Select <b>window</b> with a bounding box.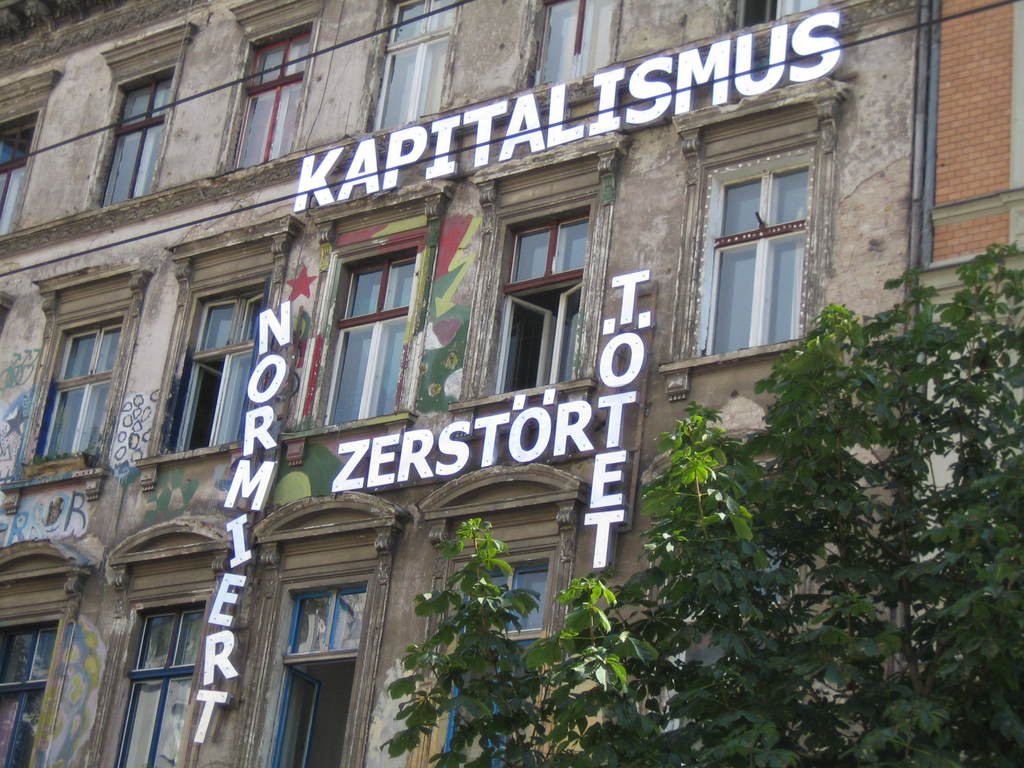
BBox(259, 589, 367, 767).
